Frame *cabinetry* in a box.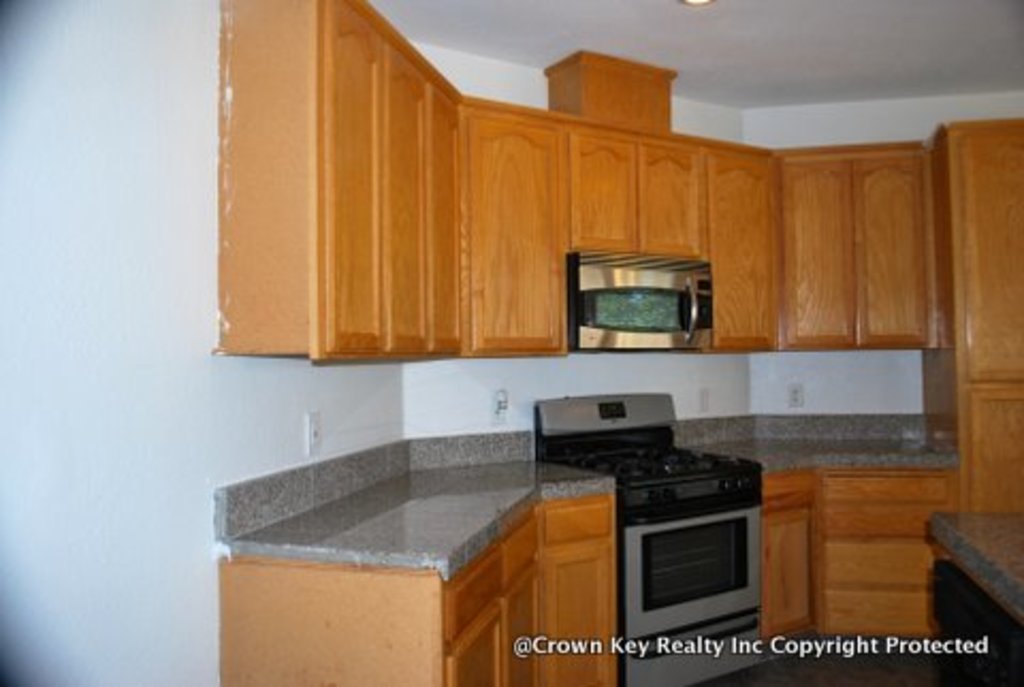
(759,469,804,657).
